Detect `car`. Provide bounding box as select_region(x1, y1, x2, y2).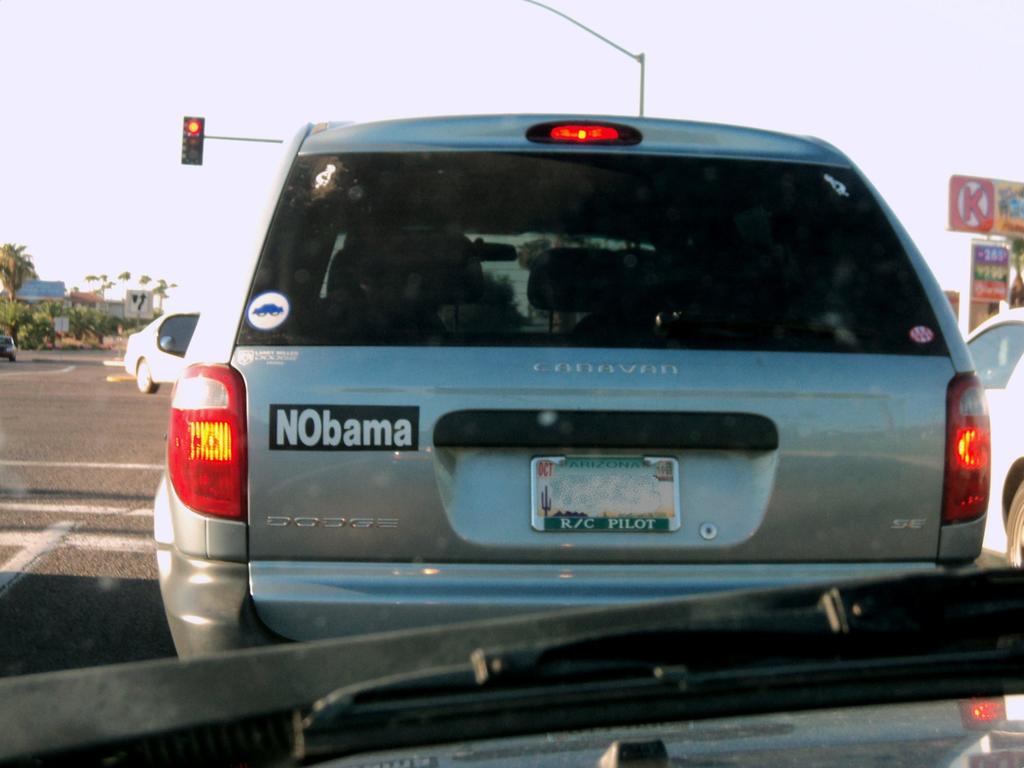
select_region(123, 309, 199, 396).
